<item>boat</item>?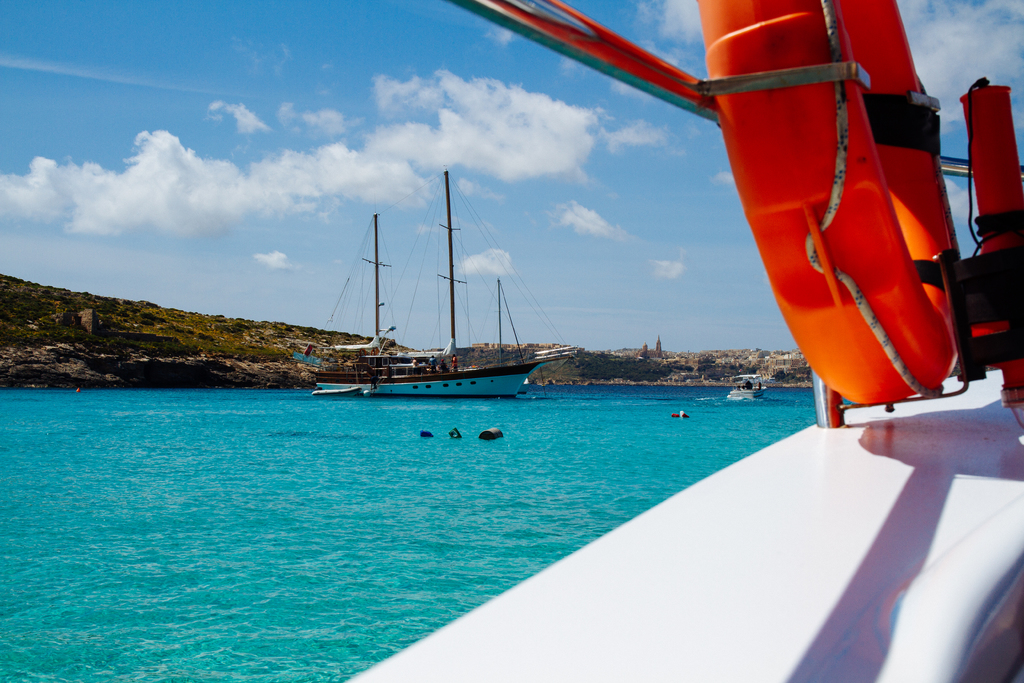
l=287, t=175, r=578, b=420
